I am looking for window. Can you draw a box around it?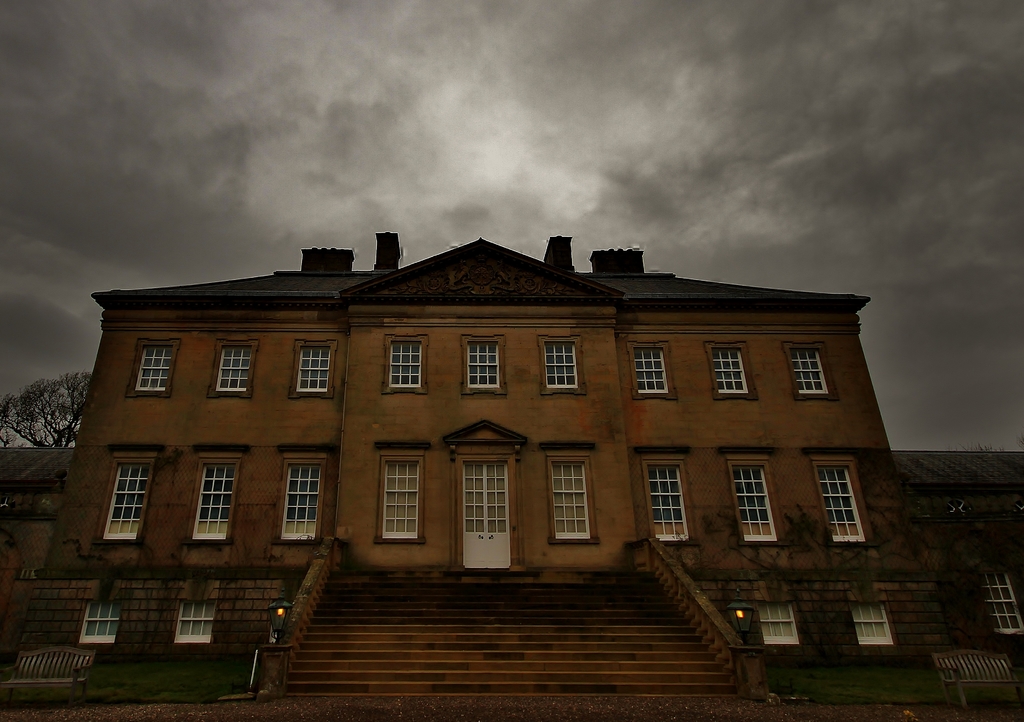
Sure, the bounding box is left=282, top=459, right=326, bottom=545.
